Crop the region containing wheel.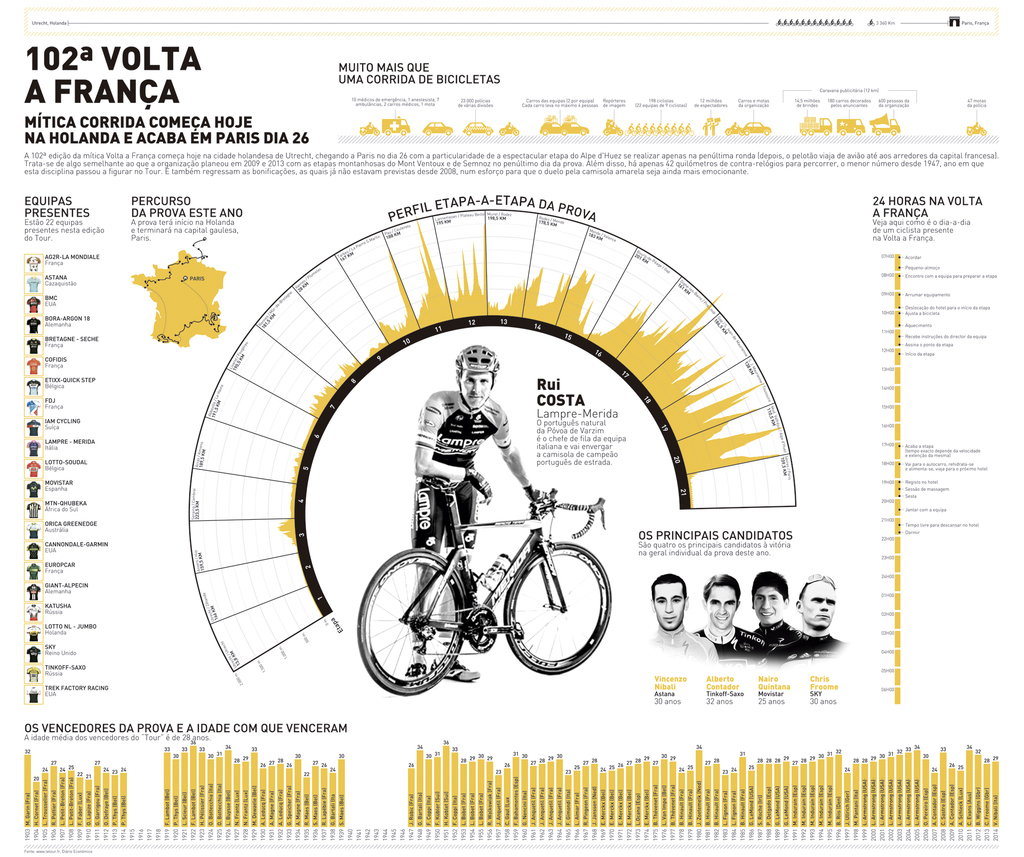
Crop region: box=[511, 129, 520, 138].
